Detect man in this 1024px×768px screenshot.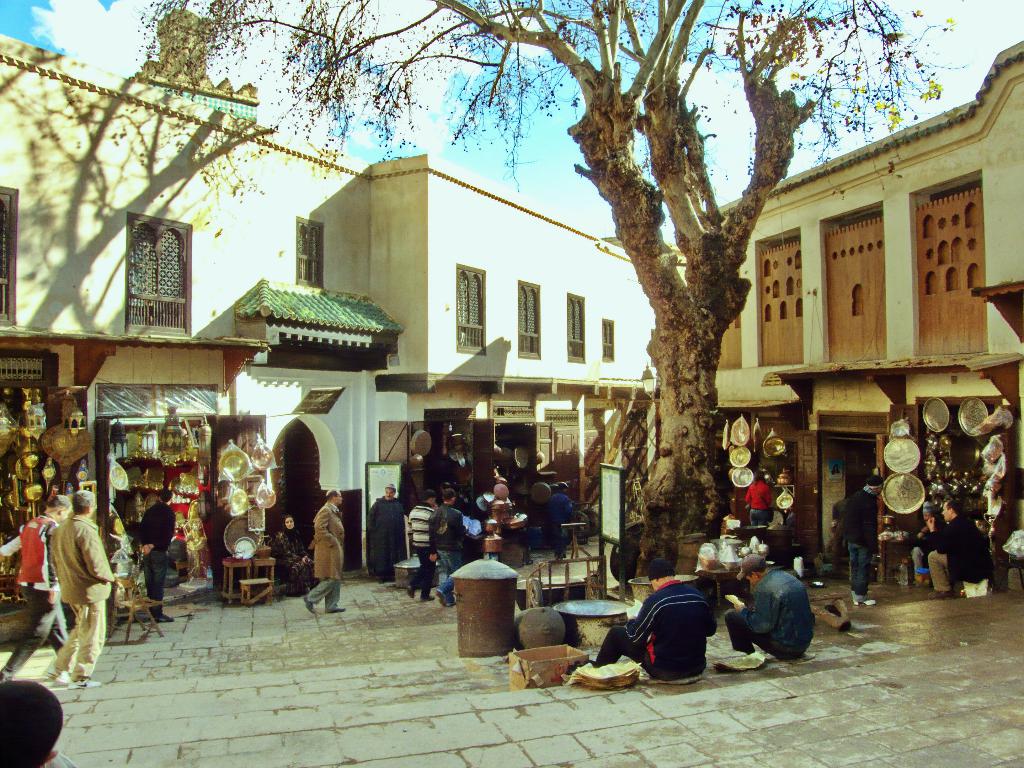
Detection: [left=0, top=494, right=73, bottom=681].
